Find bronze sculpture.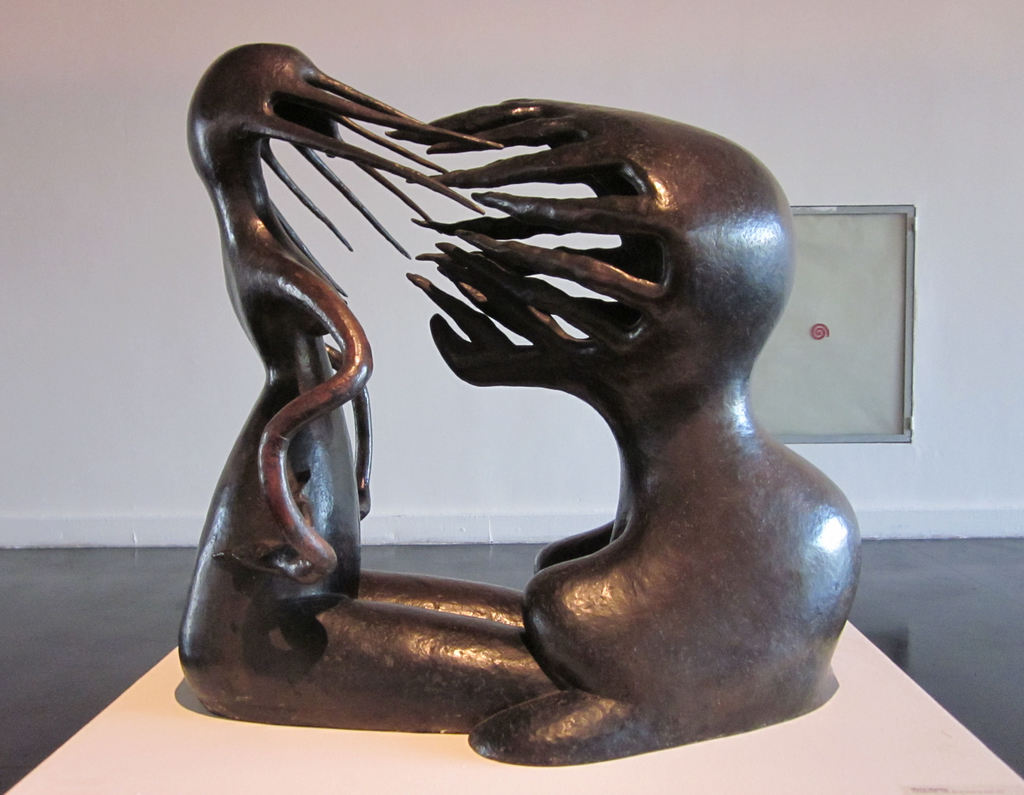
left=177, top=42, right=864, bottom=769.
